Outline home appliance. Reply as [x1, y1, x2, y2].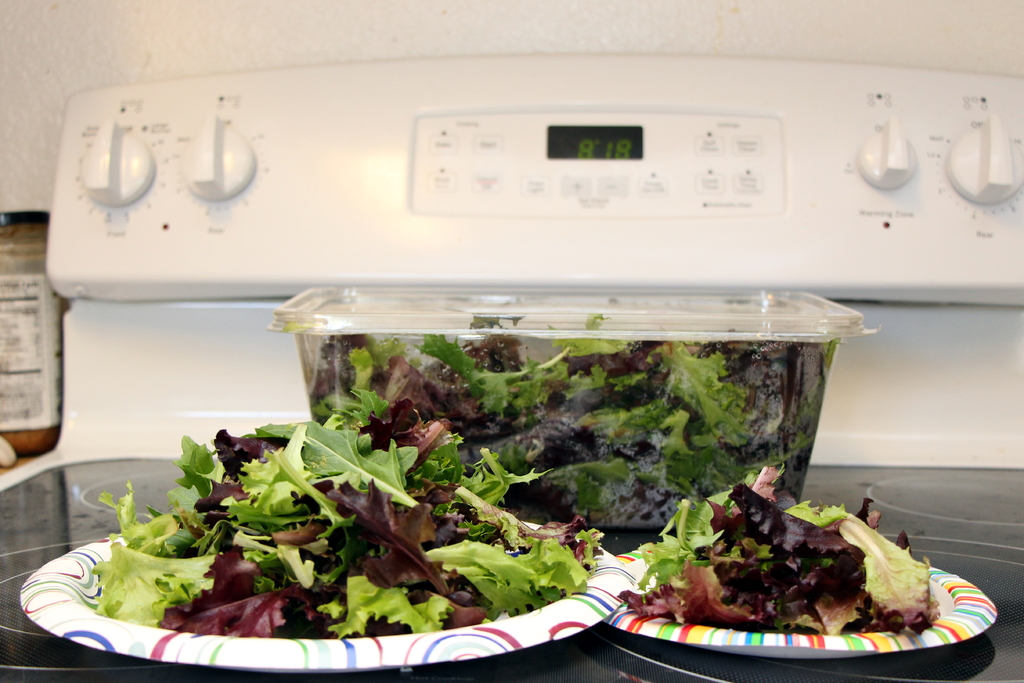
[0, 53, 1023, 682].
